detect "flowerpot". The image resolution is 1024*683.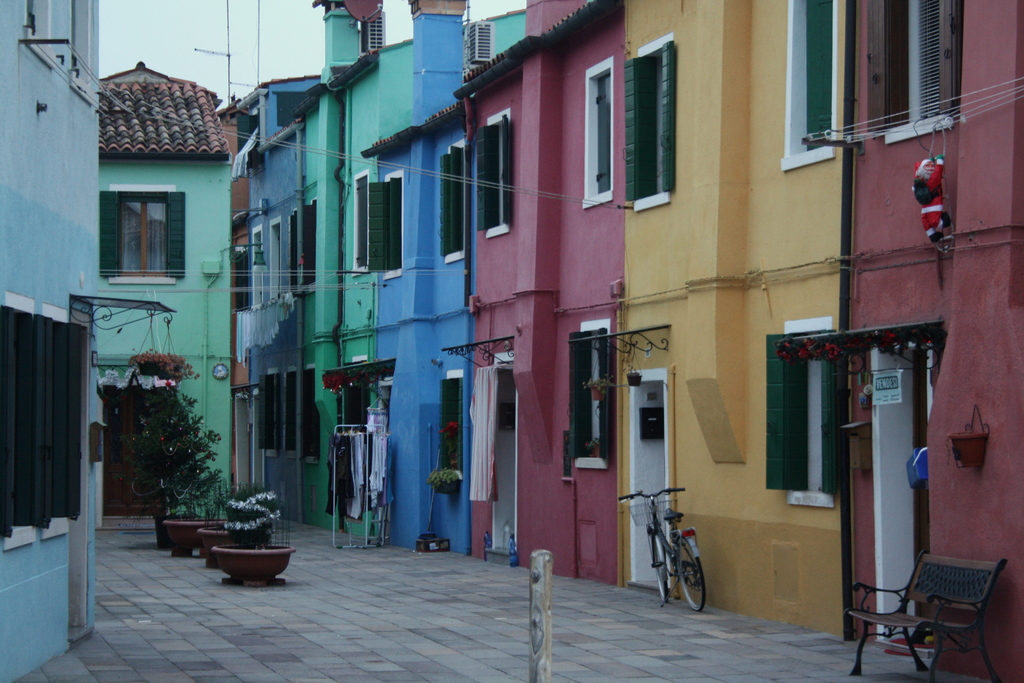
bbox=[588, 440, 604, 461].
